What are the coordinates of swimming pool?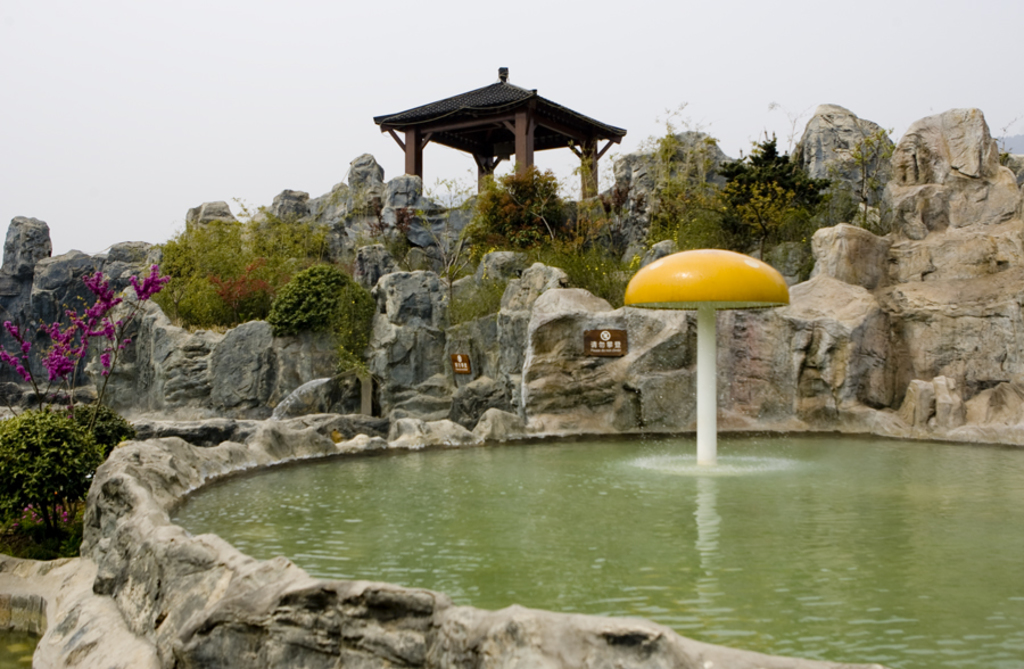
Rect(0, 327, 1023, 660).
